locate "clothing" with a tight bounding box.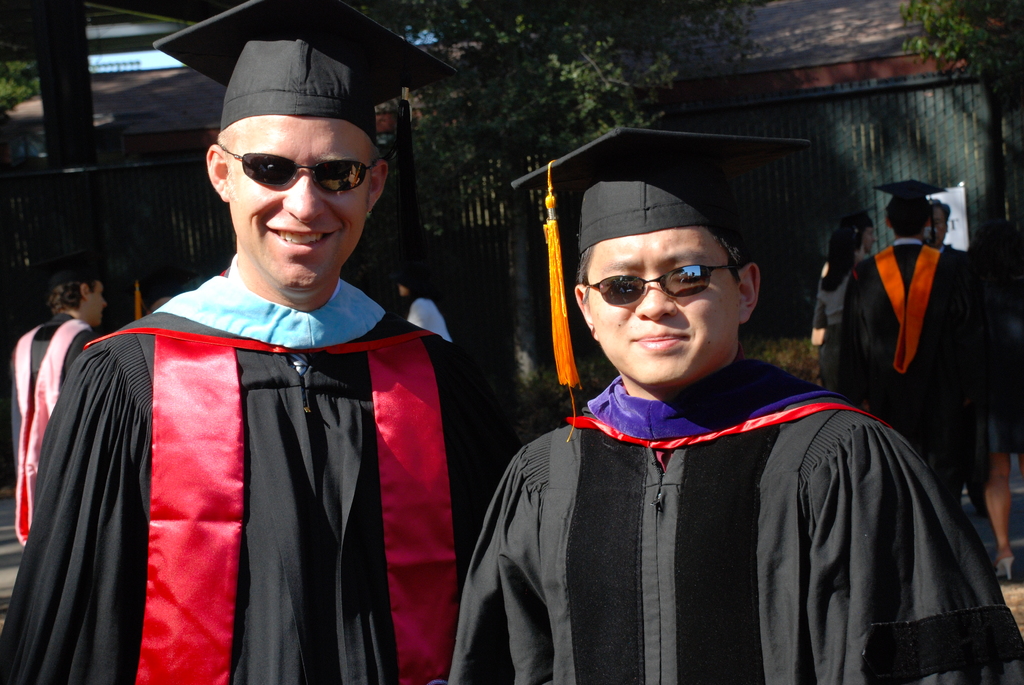
x1=0 y1=313 x2=107 y2=543.
